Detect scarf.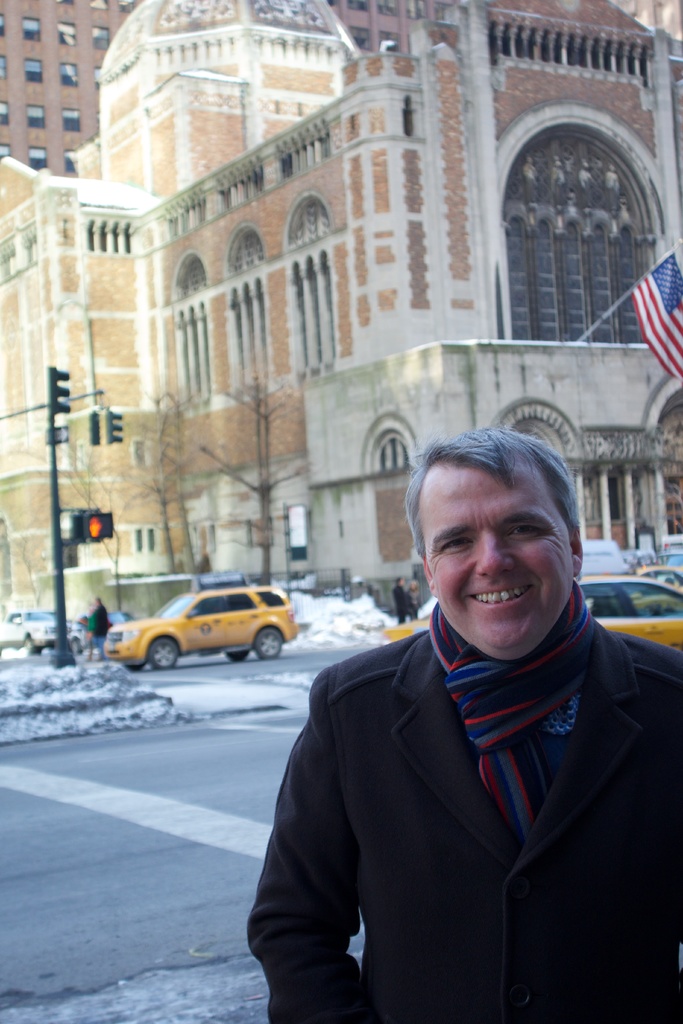
Detected at [x1=422, y1=574, x2=606, y2=842].
